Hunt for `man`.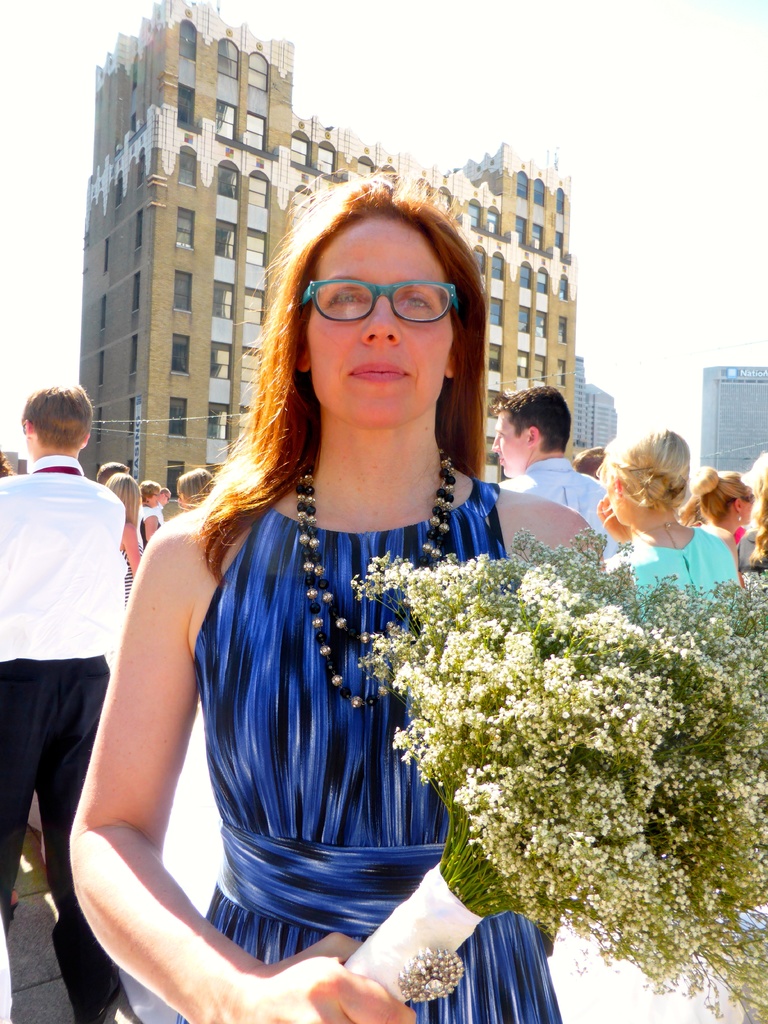
Hunted down at bbox=(0, 364, 144, 1023).
